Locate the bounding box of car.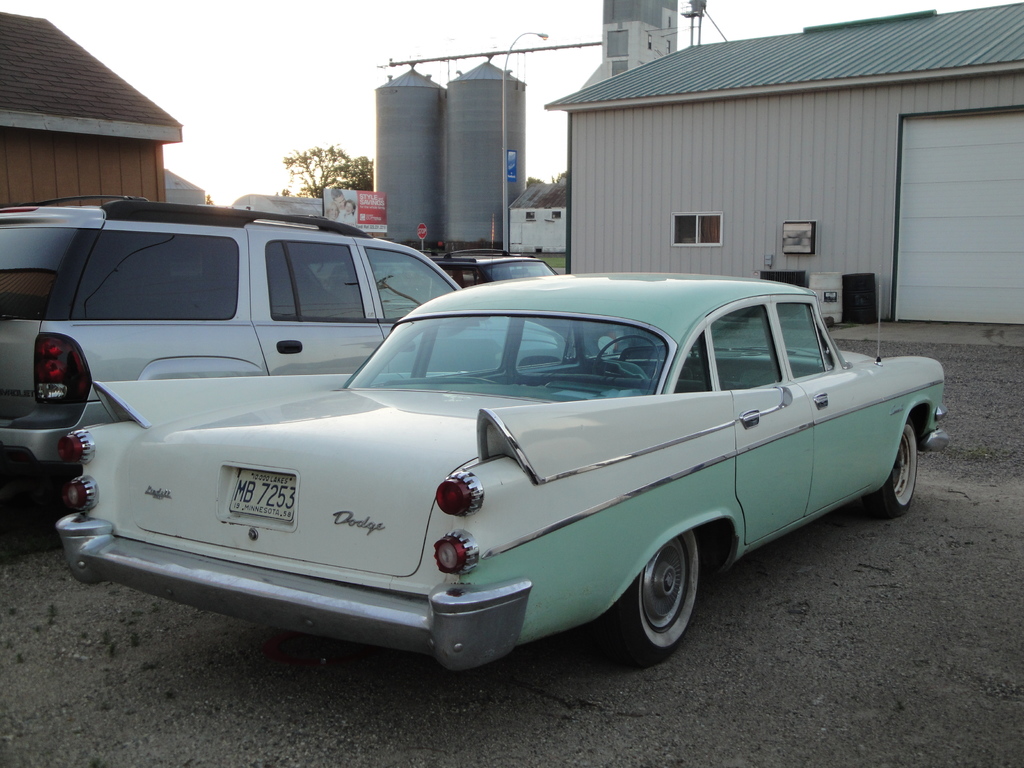
Bounding box: (51, 275, 949, 660).
